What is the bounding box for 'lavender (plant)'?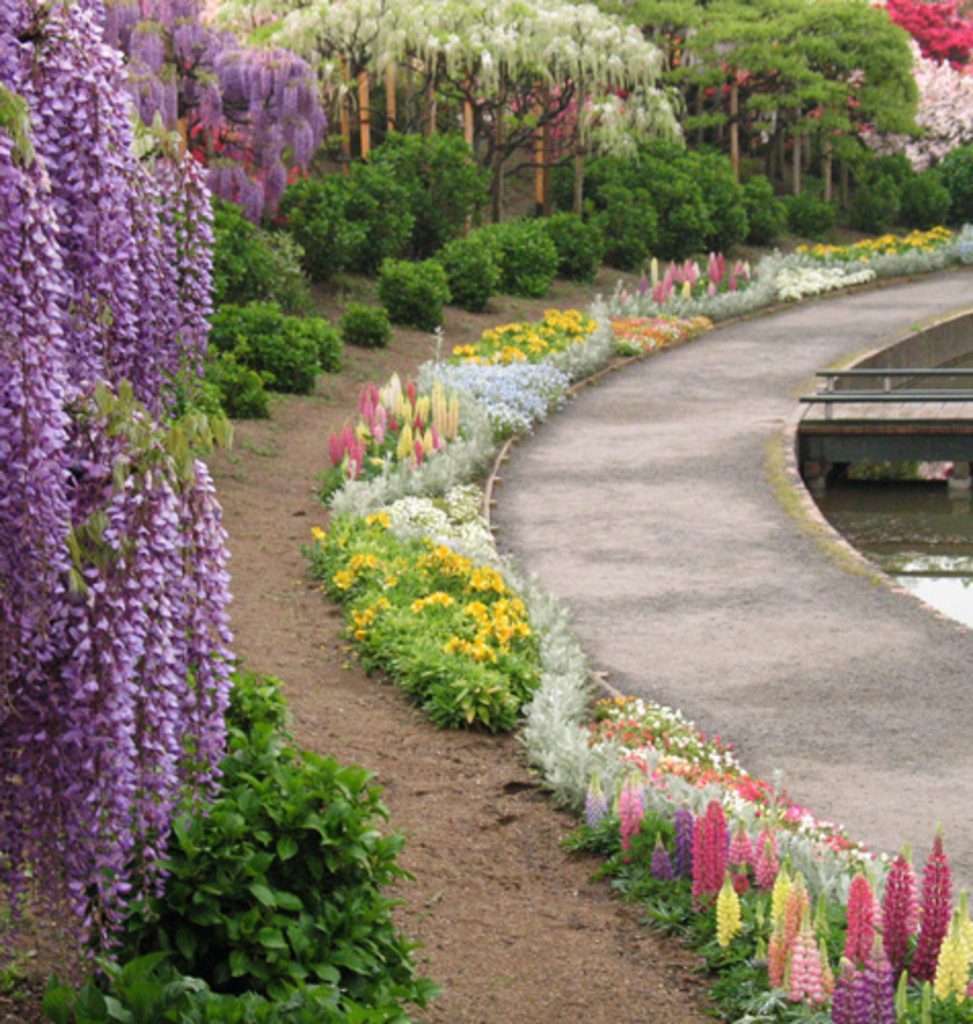
[715, 877, 739, 946].
